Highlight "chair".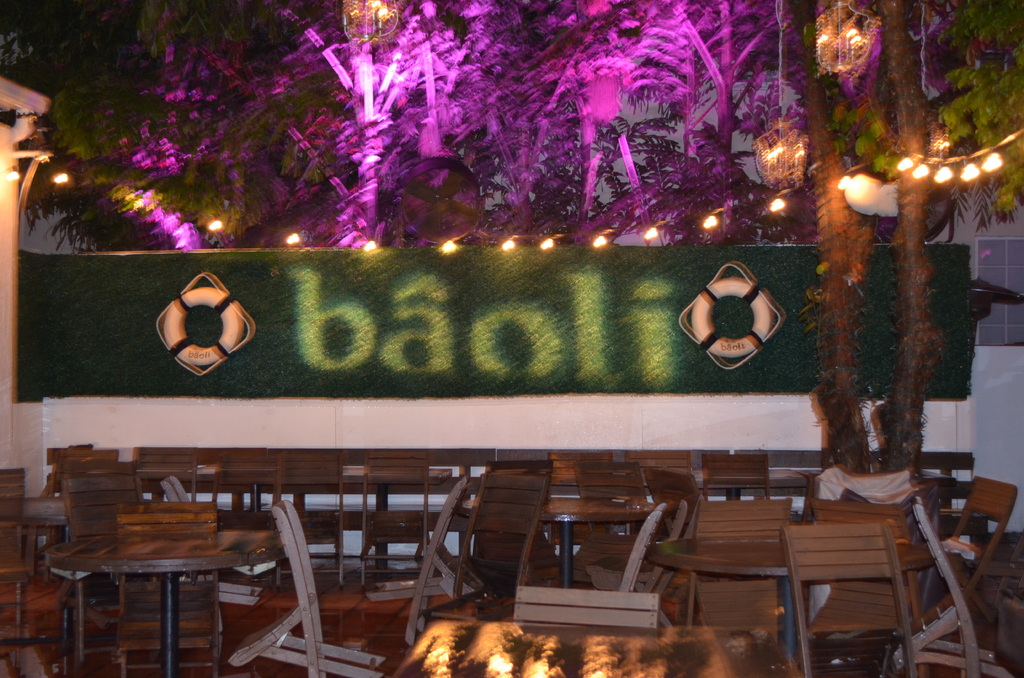
Highlighted region: <region>379, 624, 755, 677</region>.
